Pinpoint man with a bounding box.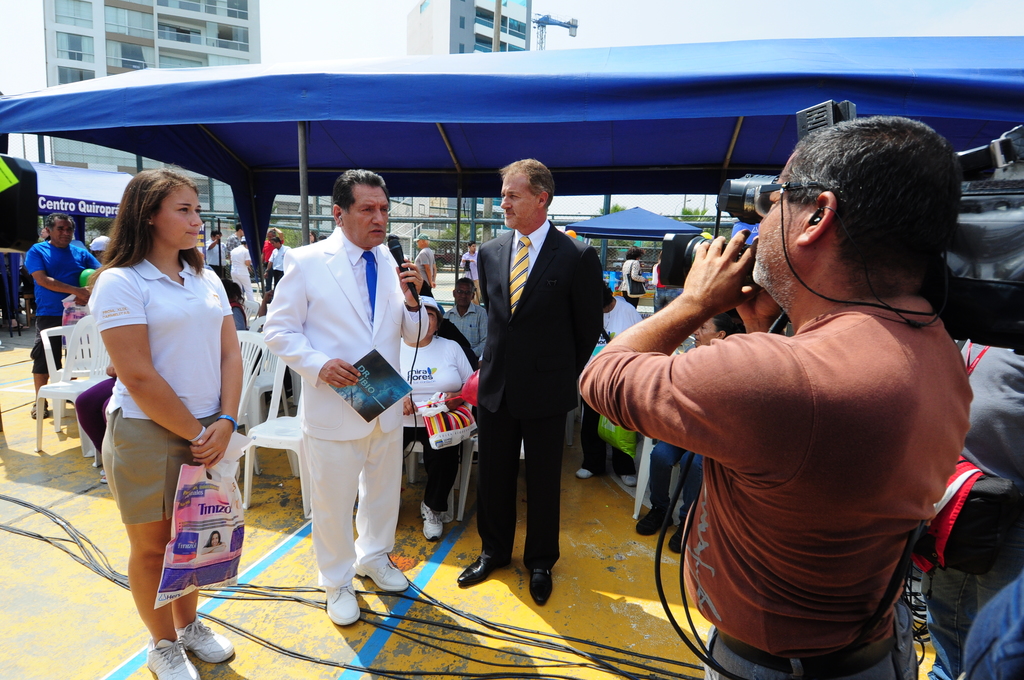
587/95/1008/679.
